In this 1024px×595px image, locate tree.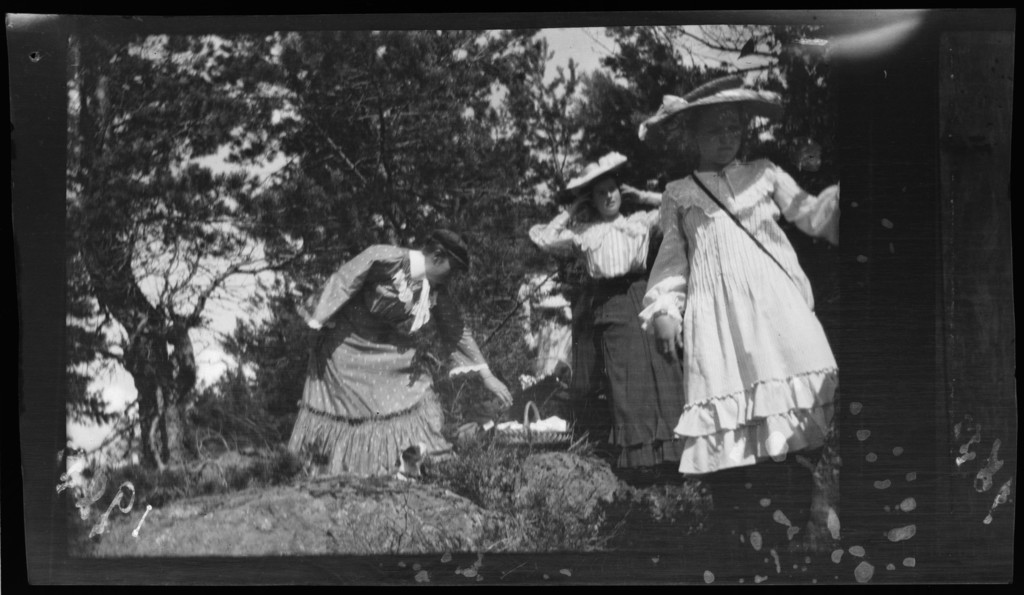
Bounding box: left=59, top=38, right=229, bottom=480.
